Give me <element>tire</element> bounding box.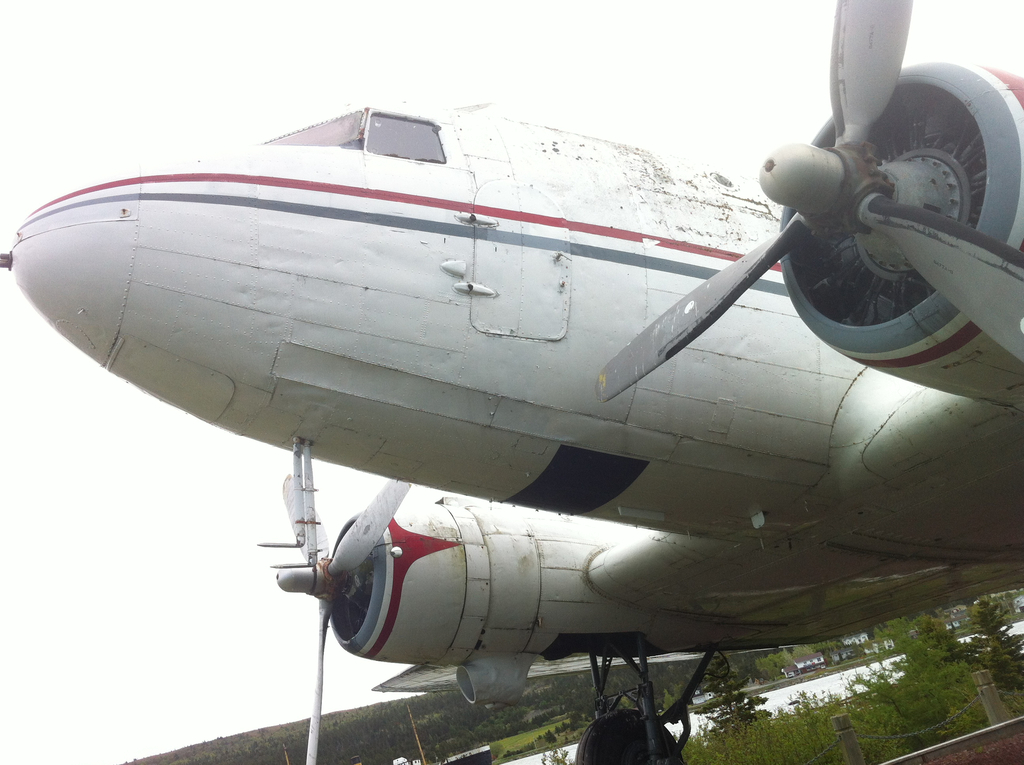
574,704,686,764.
